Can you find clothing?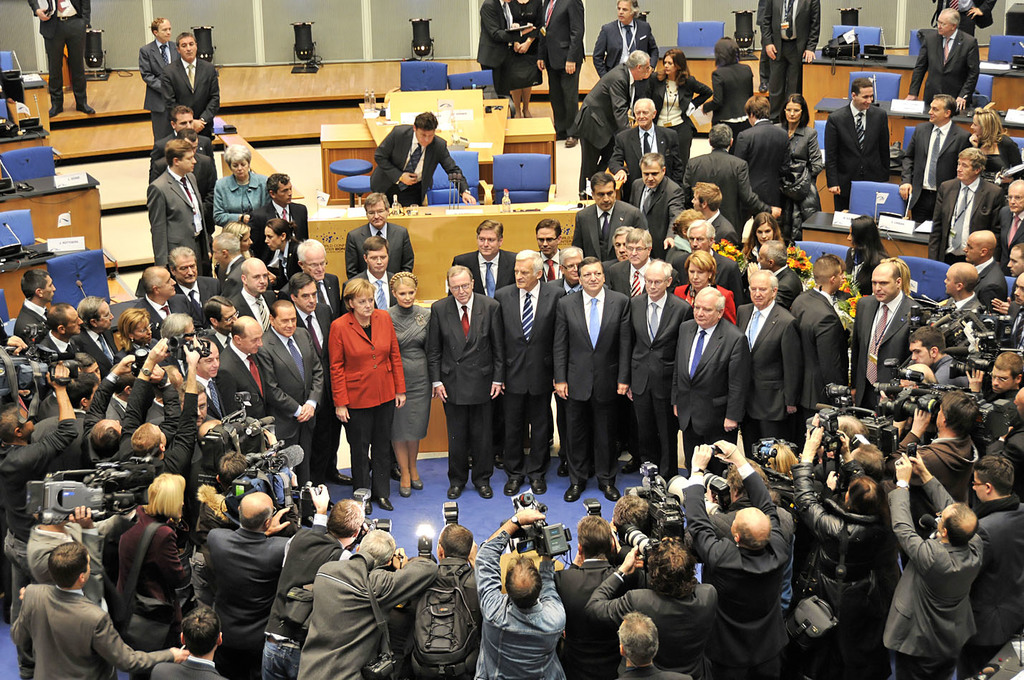
Yes, bounding box: <box>488,275,573,482</box>.
